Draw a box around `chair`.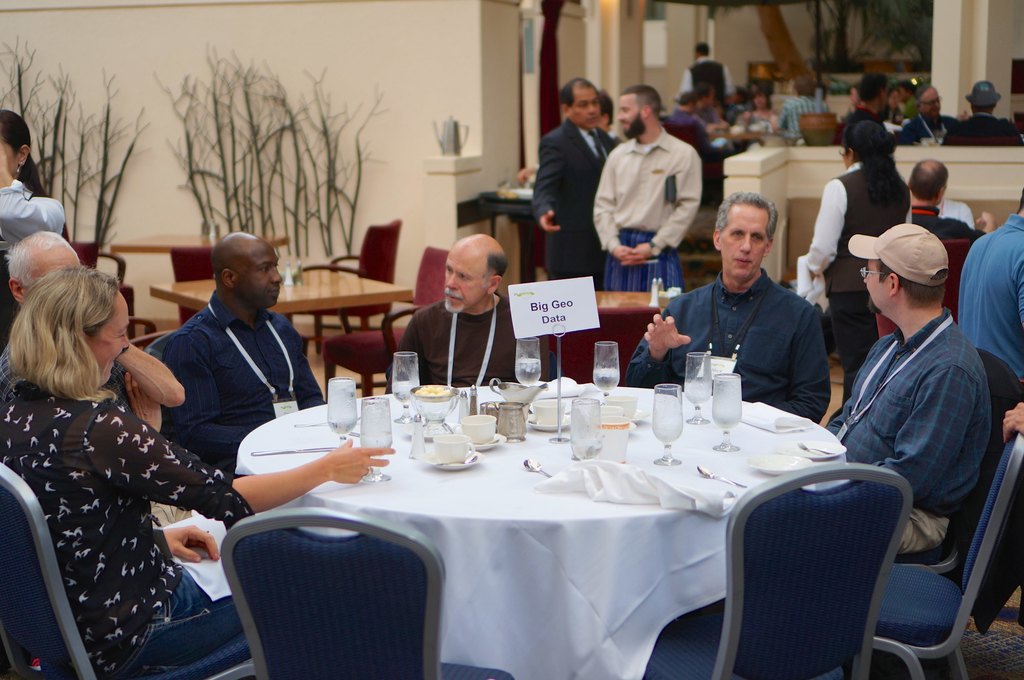
box=[875, 347, 1023, 586].
